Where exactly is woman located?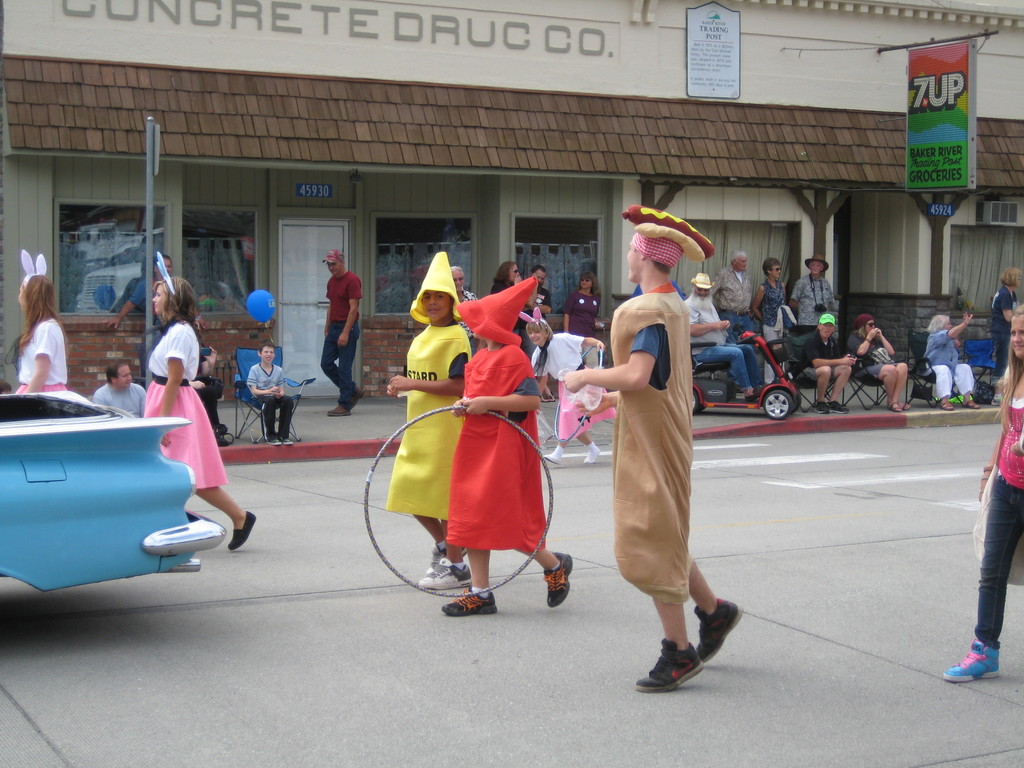
Its bounding box is locate(136, 273, 255, 551).
